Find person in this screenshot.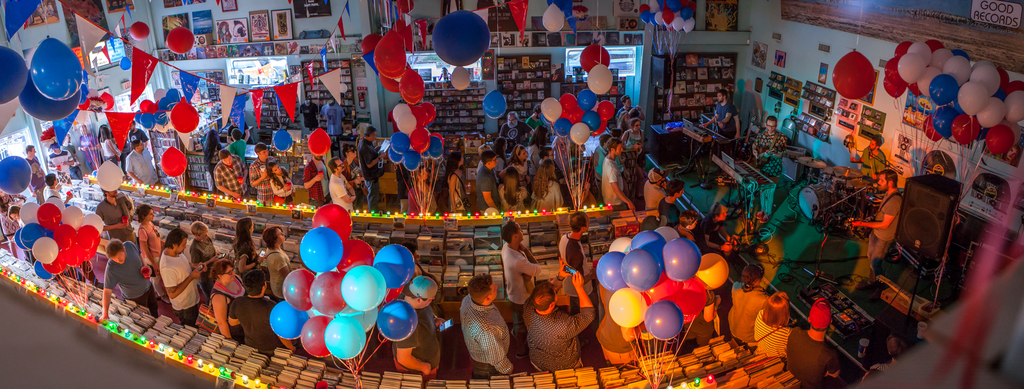
The bounding box for person is [x1=846, y1=170, x2=897, y2=271].
